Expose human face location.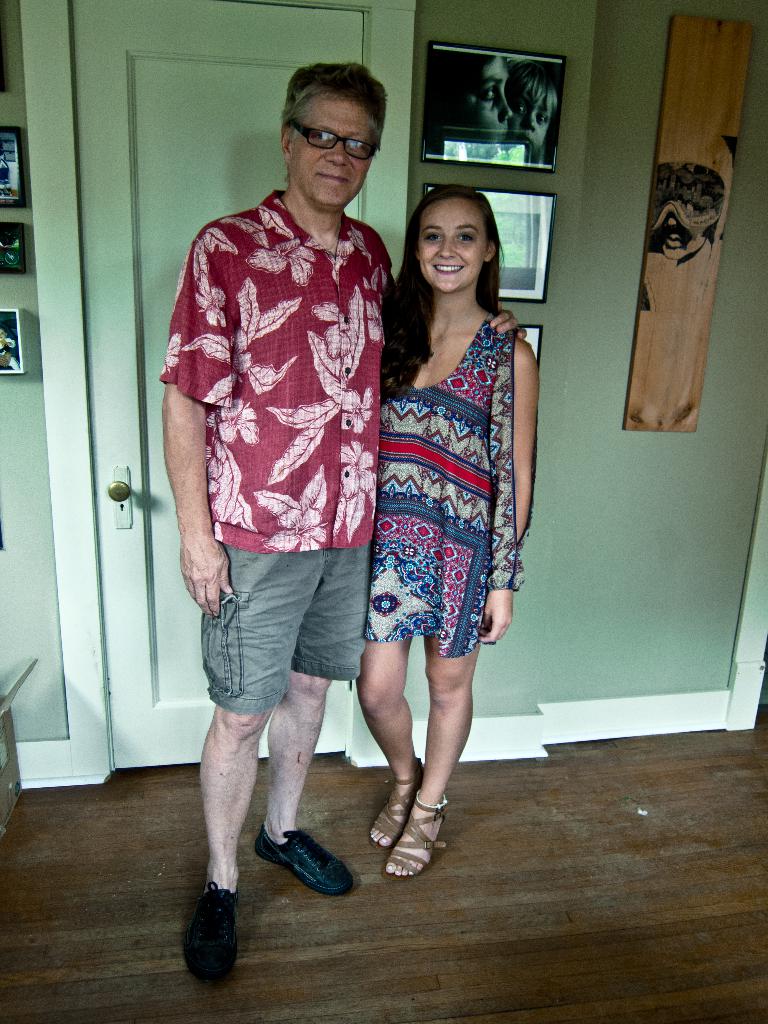
Exposed at 417/196/484/292.
